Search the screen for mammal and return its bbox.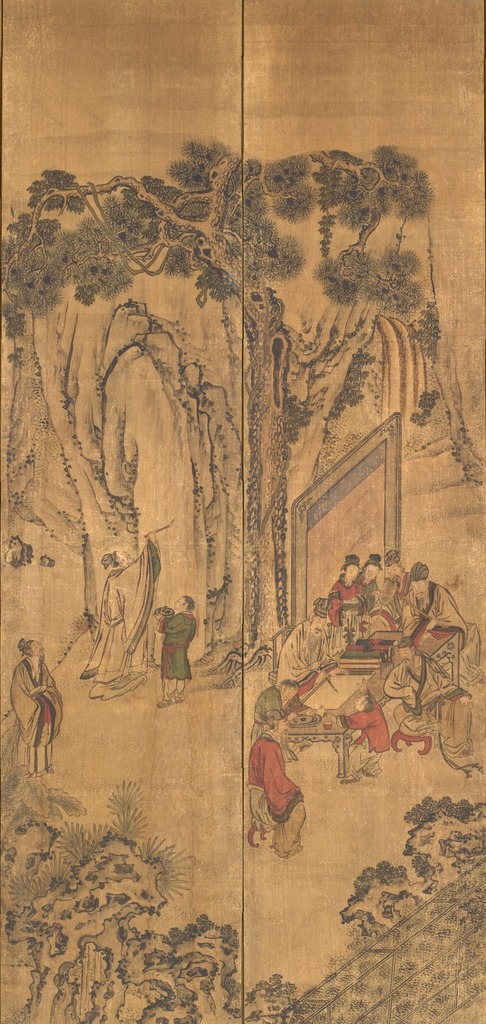
Found: <region>157, 593, 196, 708</region>.
